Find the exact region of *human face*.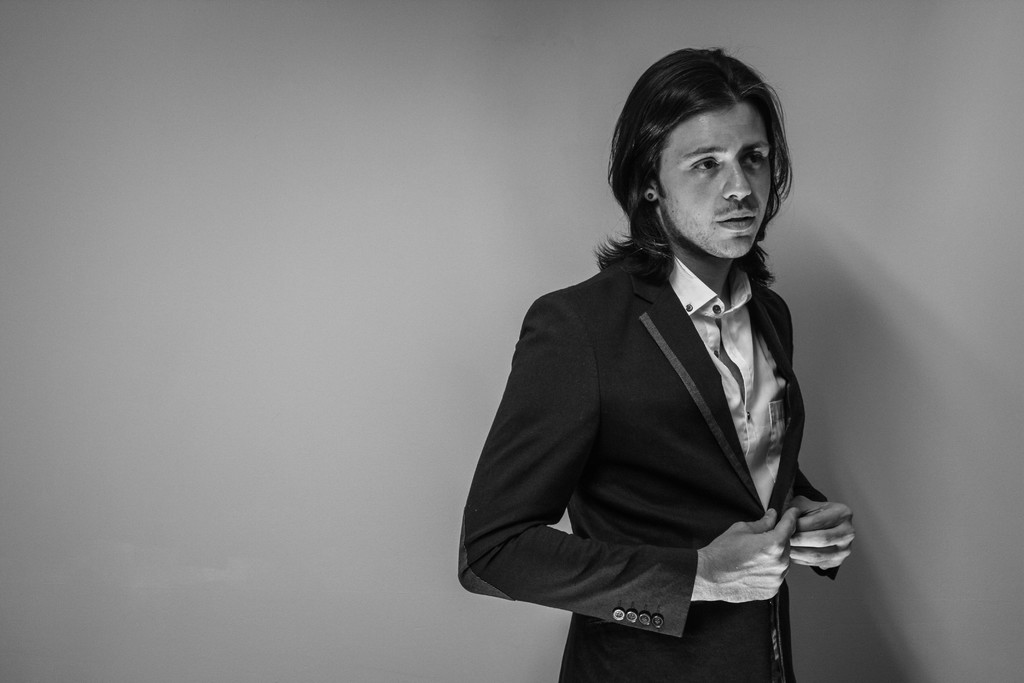
Exact region: box(659, 98, 775, 258).
